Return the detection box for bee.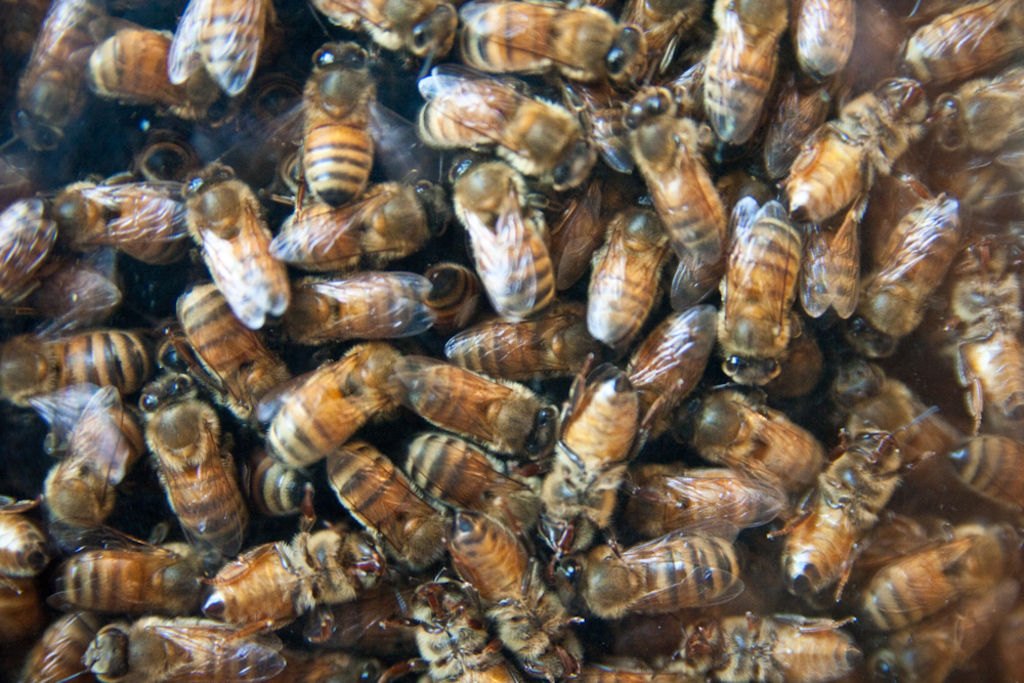
crop(278, 273, 443, 357).
